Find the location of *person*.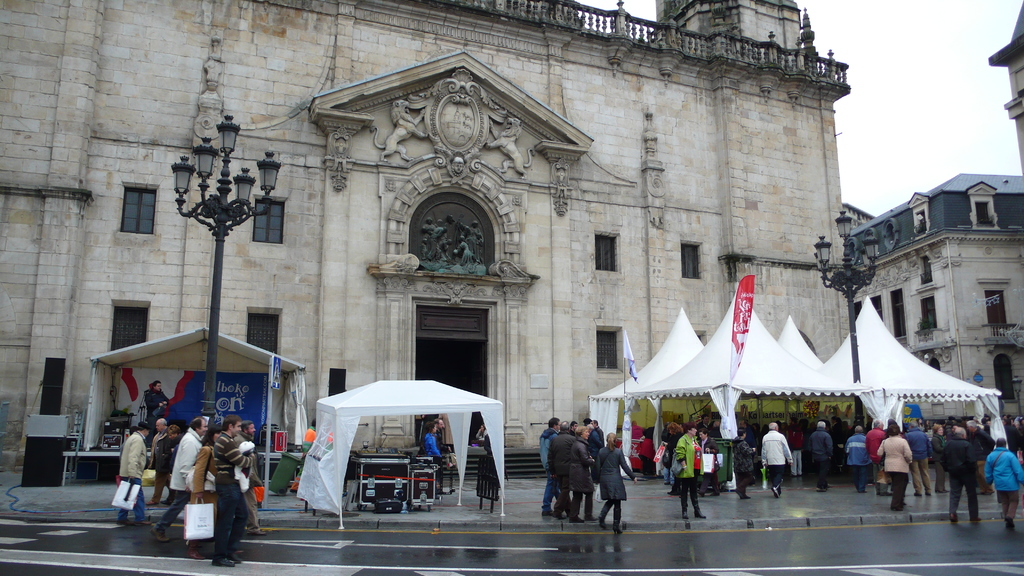
Location: (154, 410, 219, 552).
